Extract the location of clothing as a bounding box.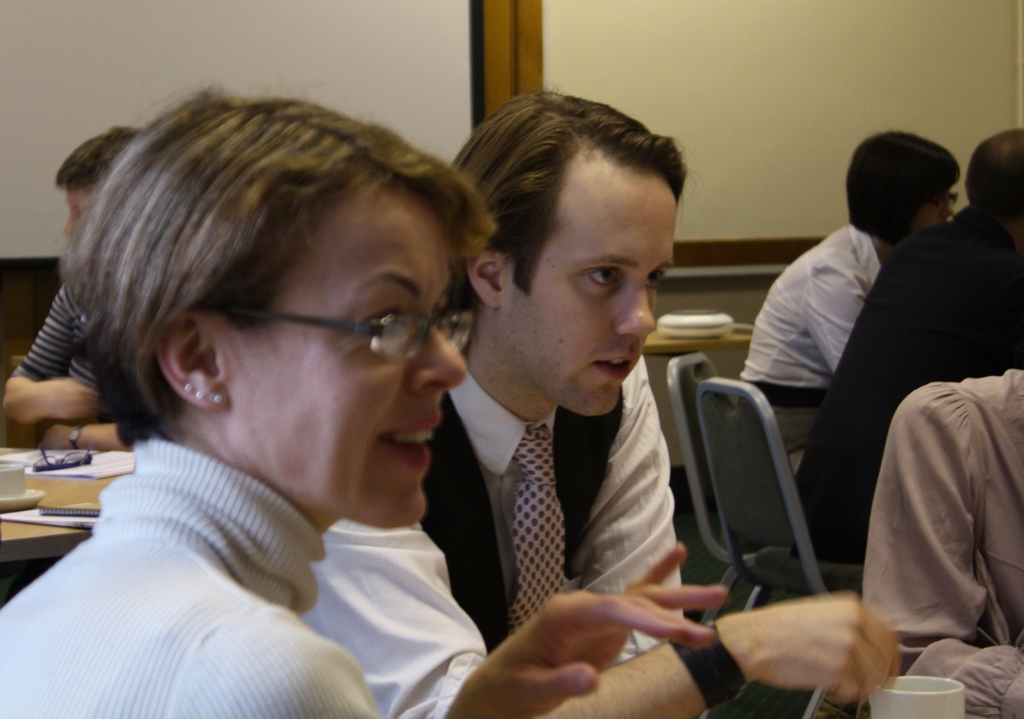
bbox=[860, 369, 1023, 718].
